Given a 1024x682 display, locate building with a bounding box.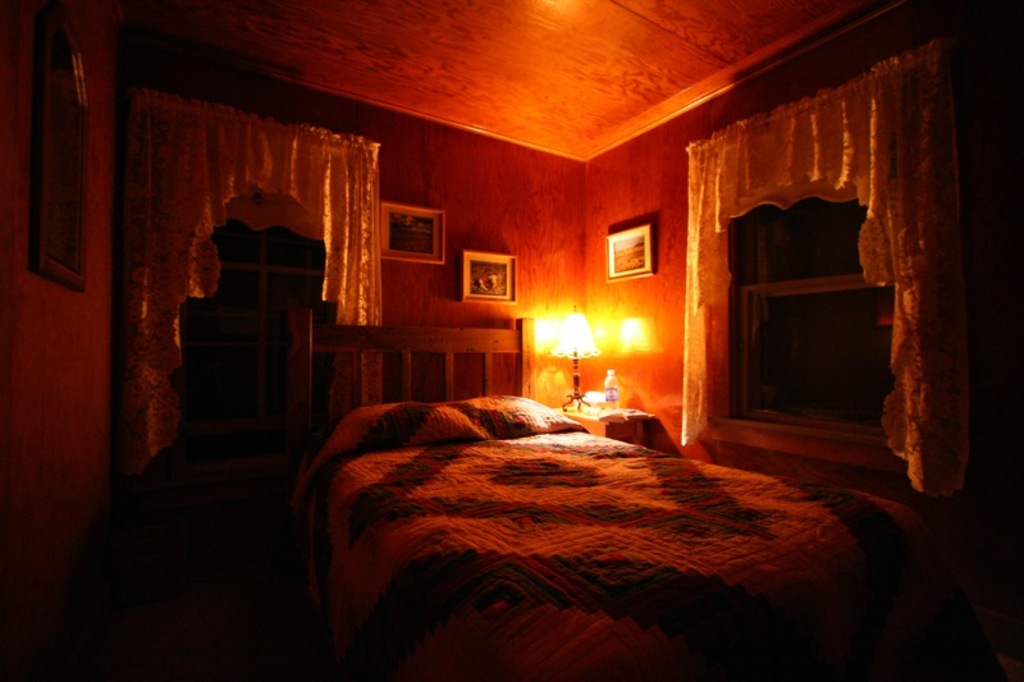
Located: 0,0,1023,681.
